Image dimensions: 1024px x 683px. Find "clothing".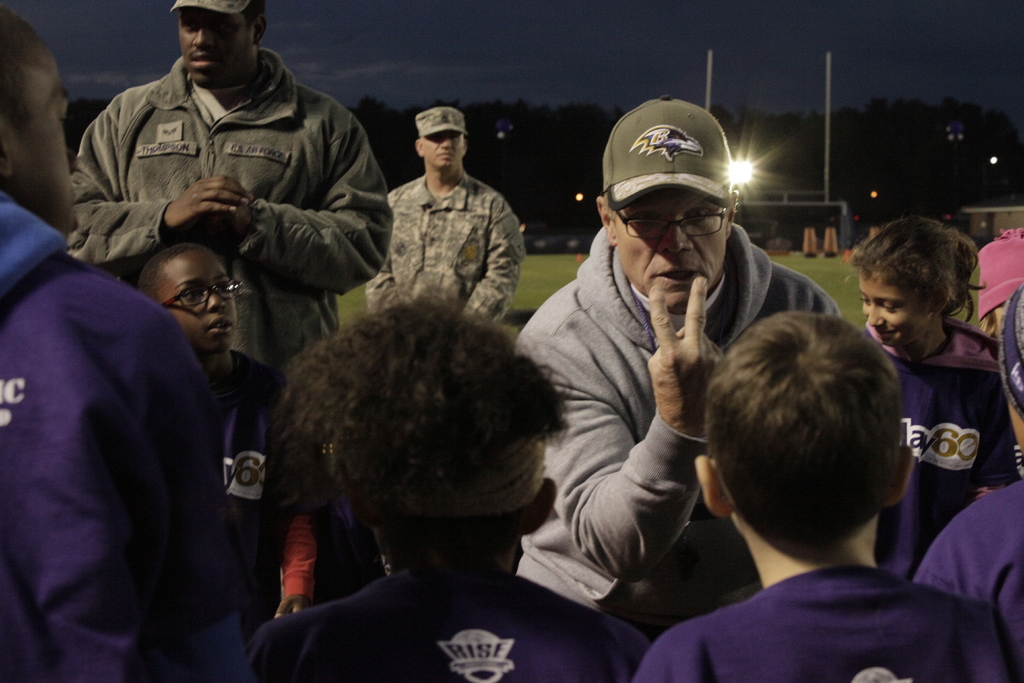
{"left": 0, "top": 177, "right": 255, "bottom": 675}.
